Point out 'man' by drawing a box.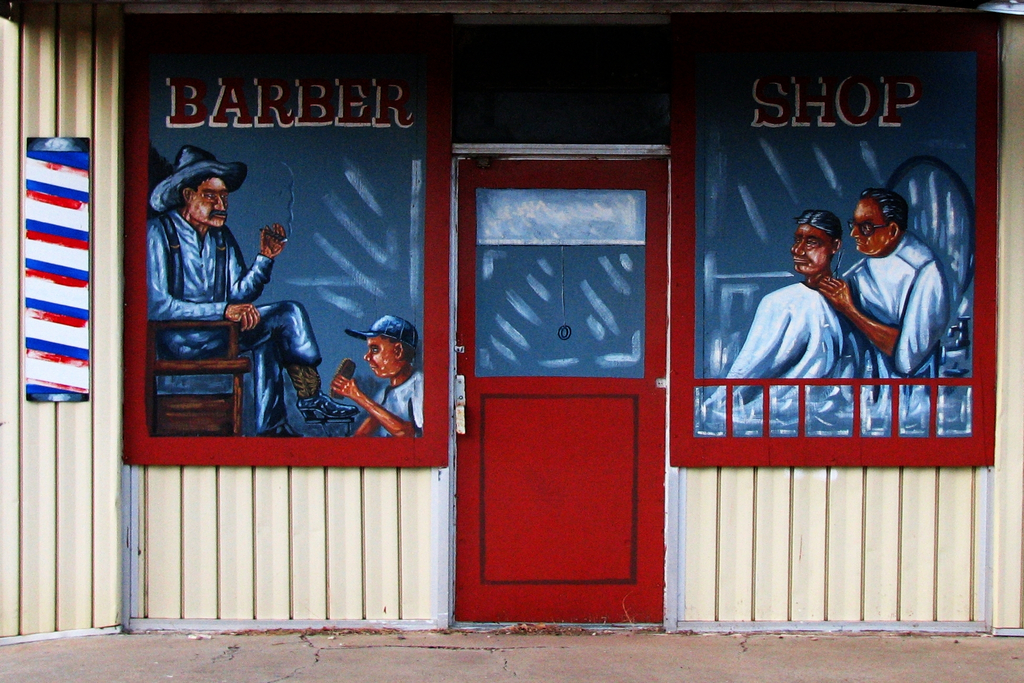
x1=838 y1=179 x2=952 y2=405.
